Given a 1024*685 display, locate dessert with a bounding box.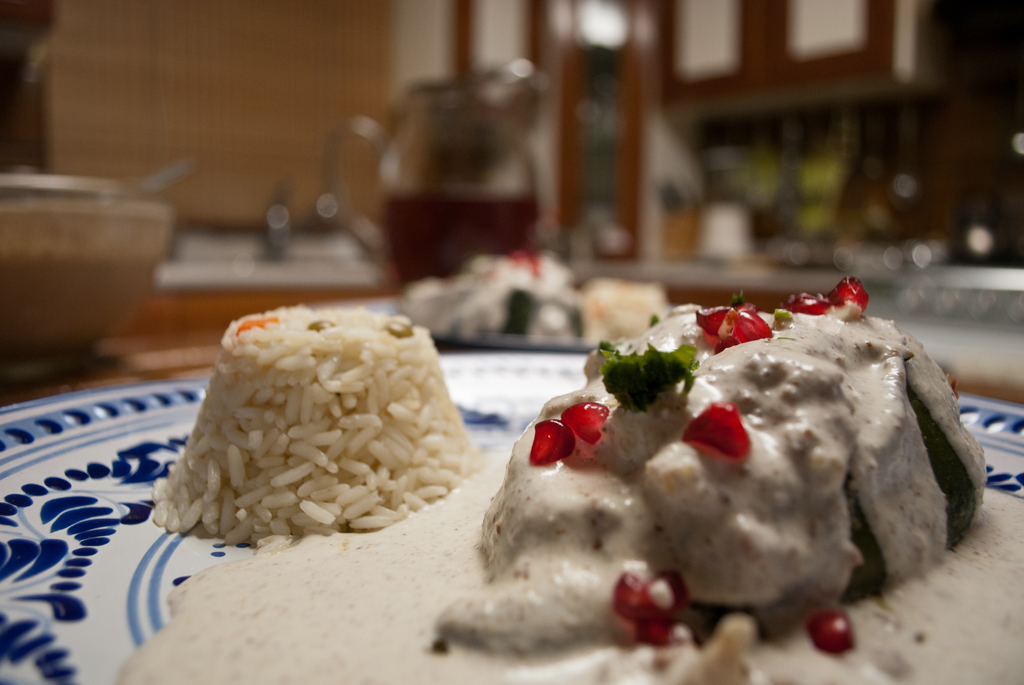
Located: [left=466, top=310, right=997, bottom=665].
